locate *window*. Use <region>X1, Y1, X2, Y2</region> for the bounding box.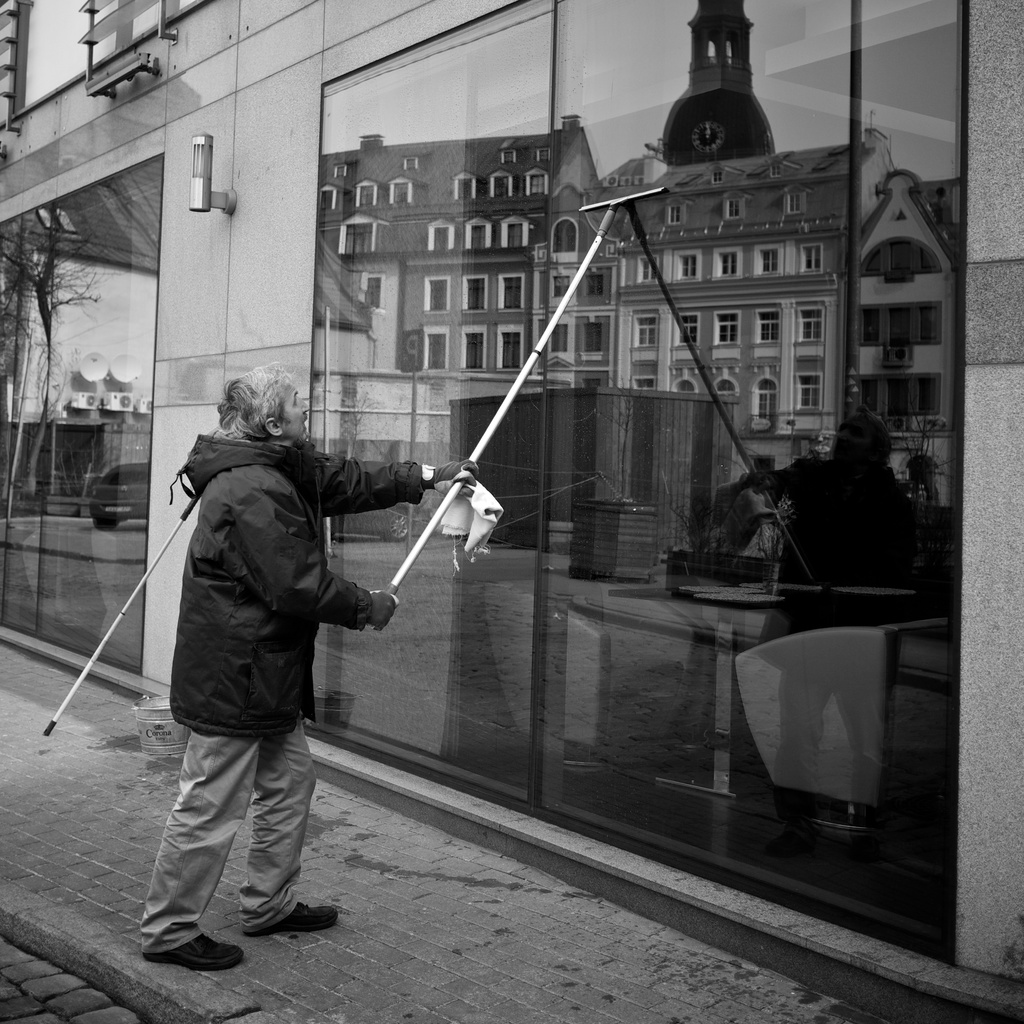
<region>787, 192, 801, 213</region>.
